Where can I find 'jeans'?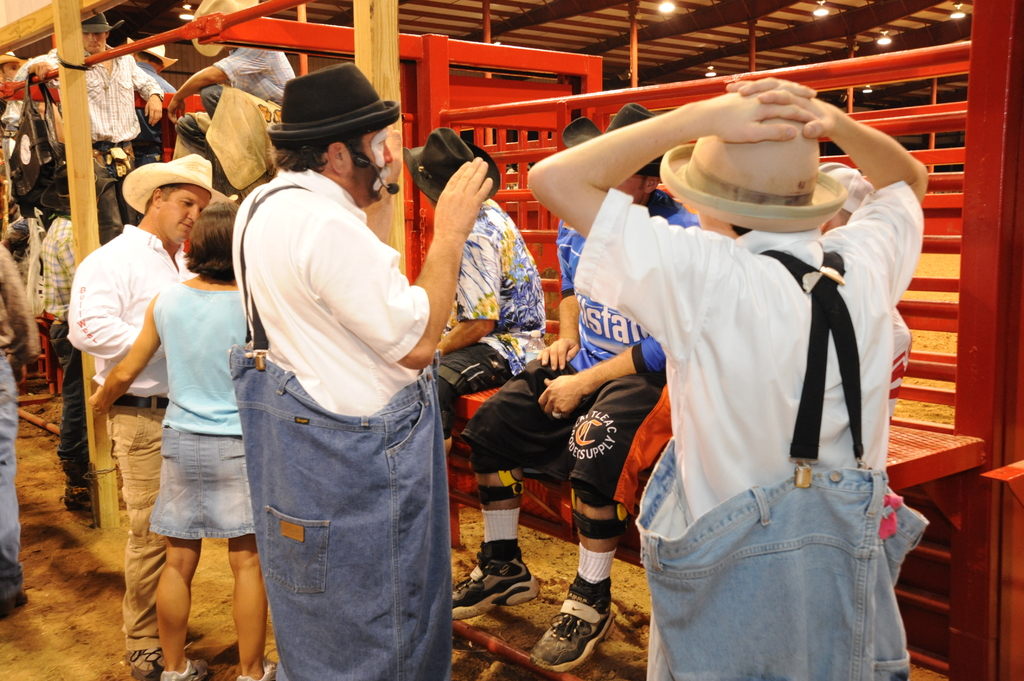
You can find it at [0, 360, 19, 608].
